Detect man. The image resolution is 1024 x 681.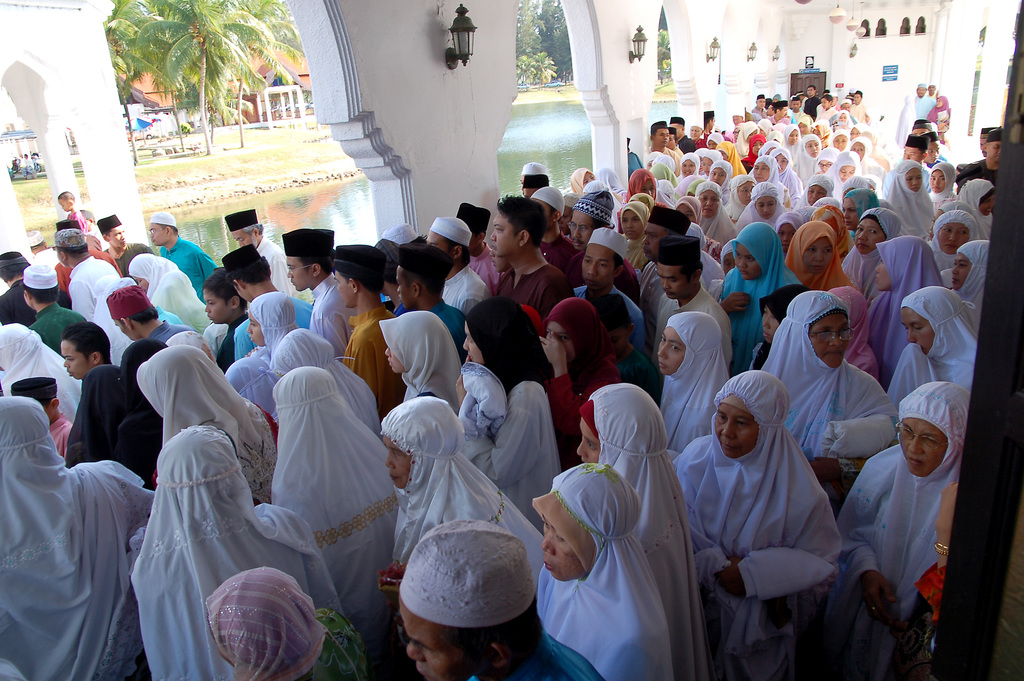
crop(922, 127, 950, 172).
